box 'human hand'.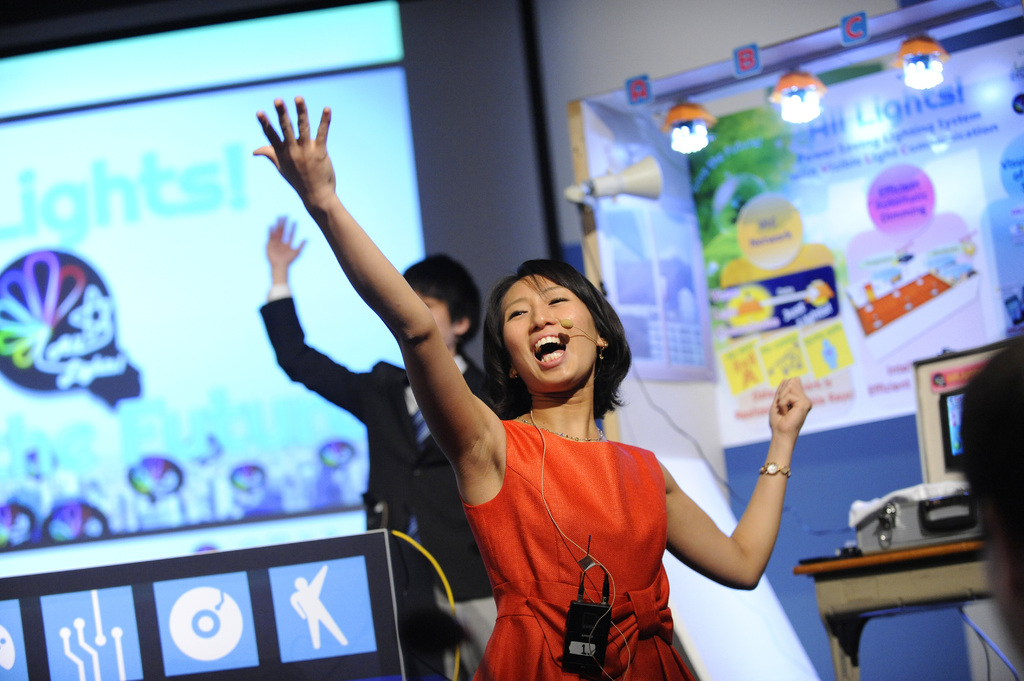
{"x1": 260, "y1": 213, "x2": 309, "y2": 271}.
